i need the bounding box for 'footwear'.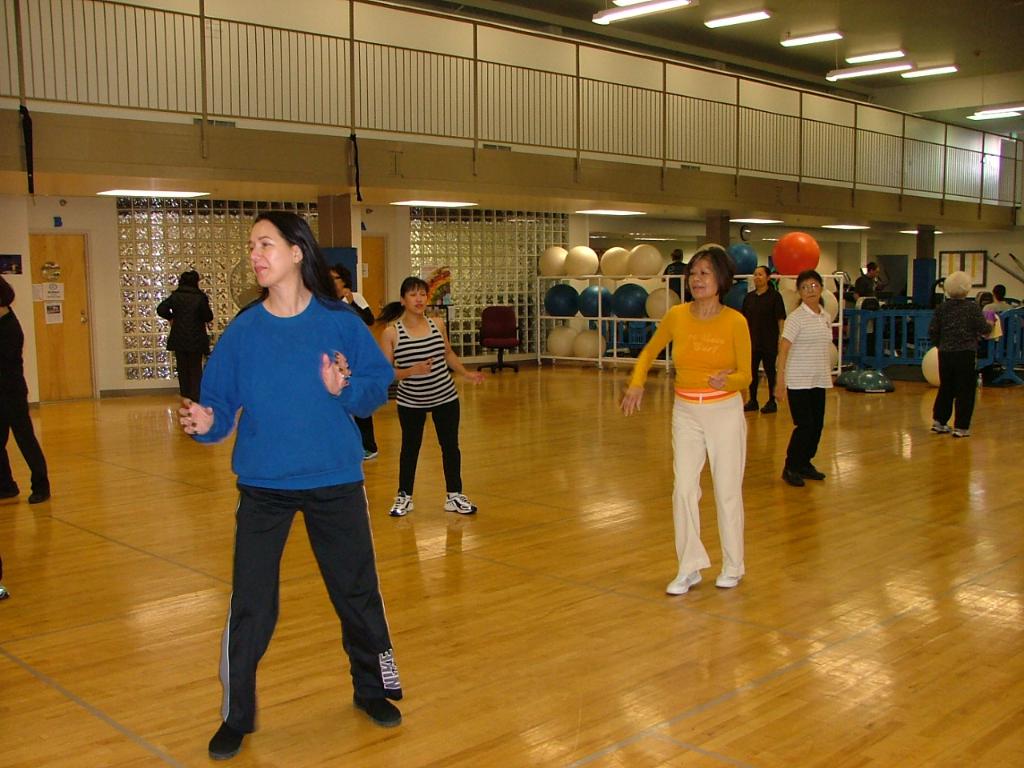
Here it is: box=[358, 701, 396, 725].
